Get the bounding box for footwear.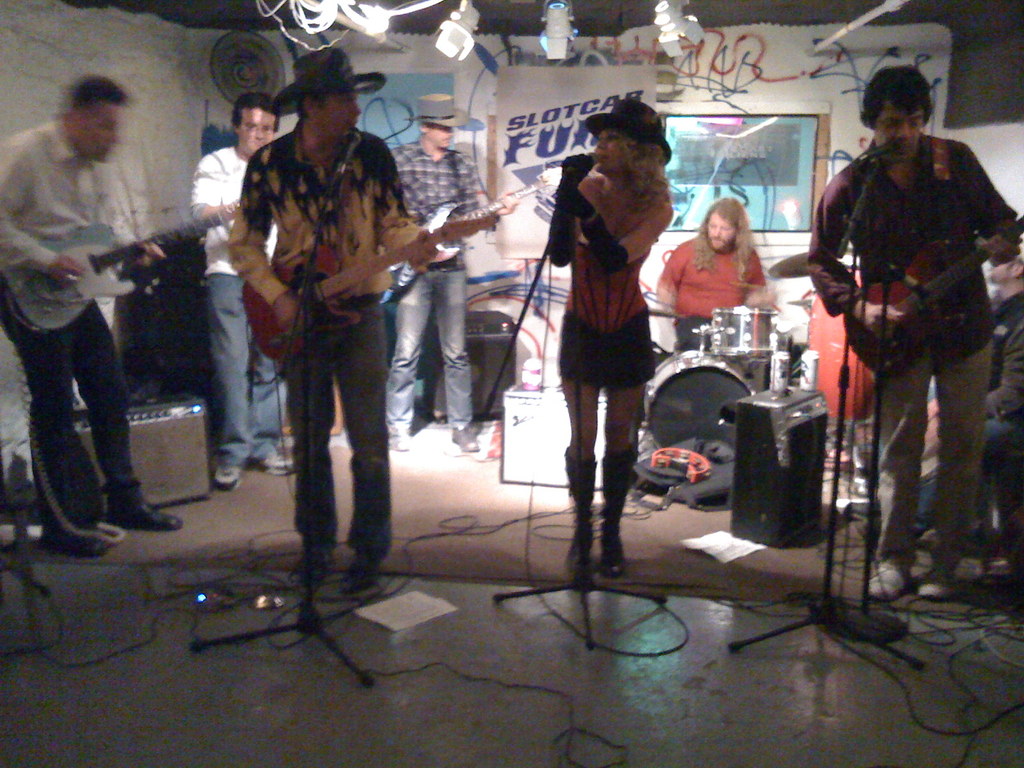
560,500,640,589.
